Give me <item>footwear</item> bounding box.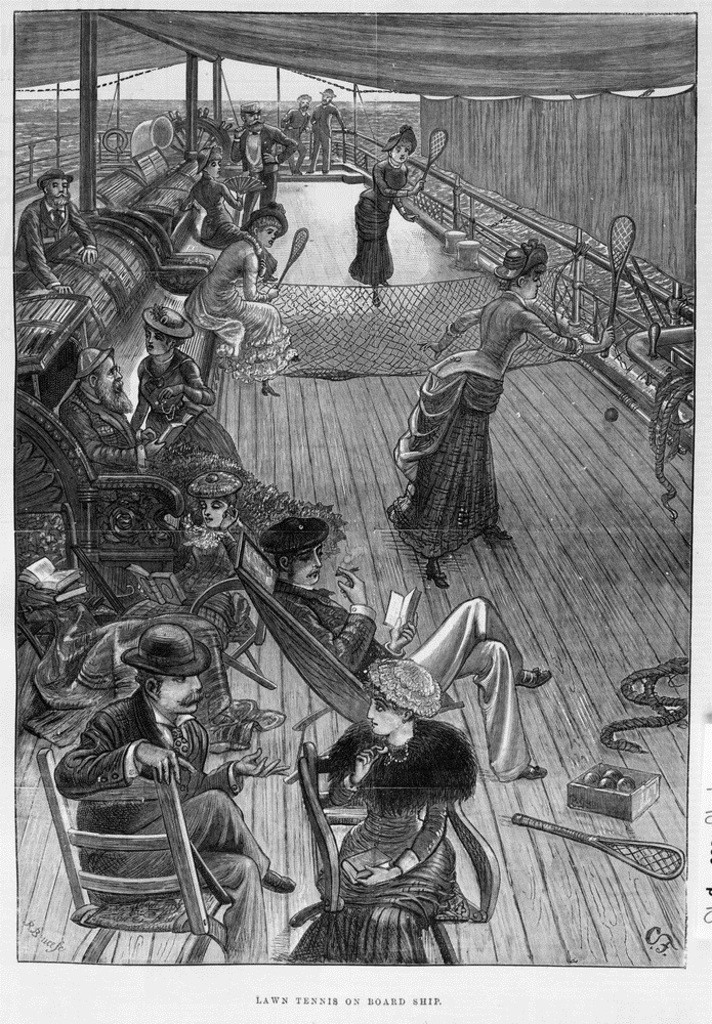
385:278:392:290.
